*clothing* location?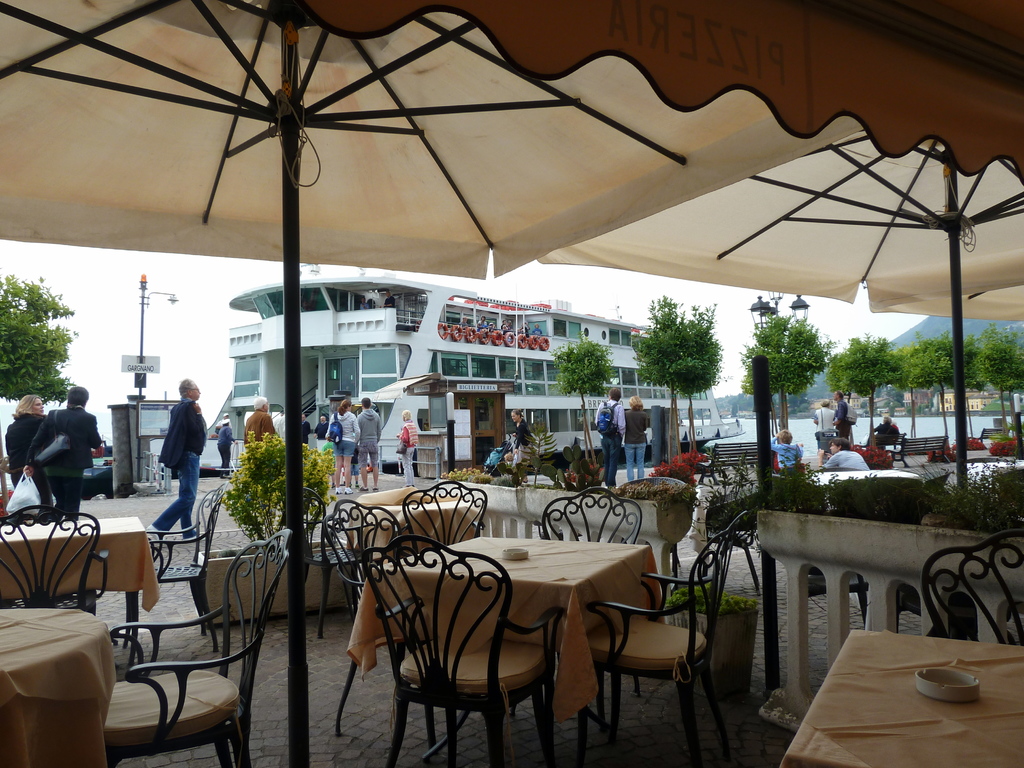
BBox(216, 424, 231, 474)
